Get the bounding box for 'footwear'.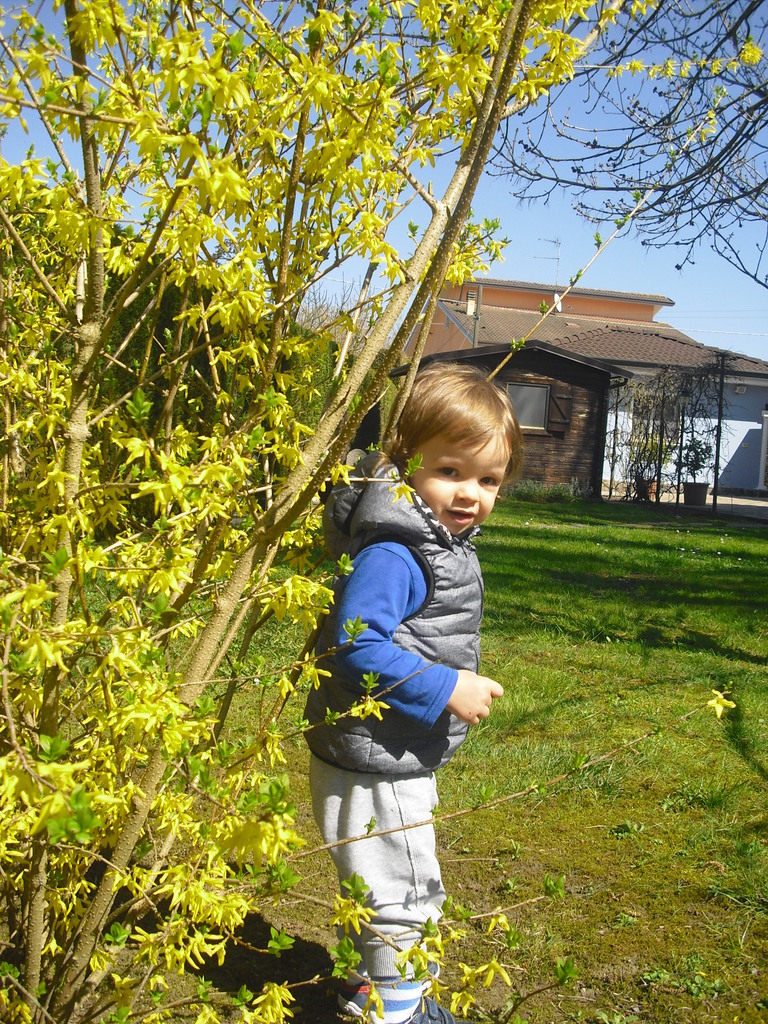
403 1002 463 1023.
